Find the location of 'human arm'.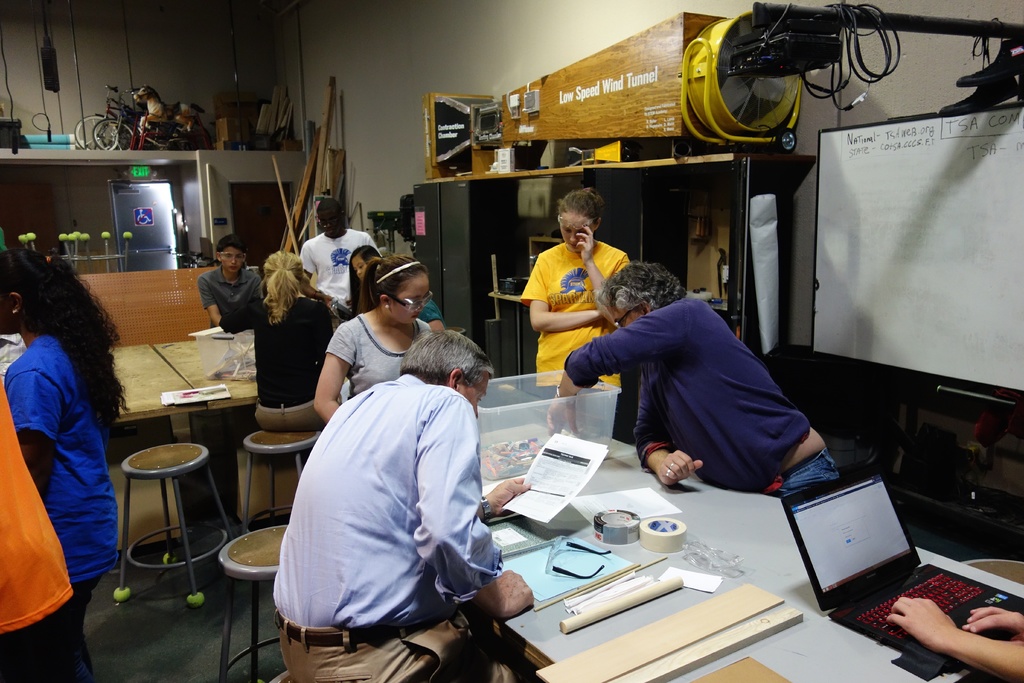
Location: [left=529, top=279, right=615, bottom=357].
